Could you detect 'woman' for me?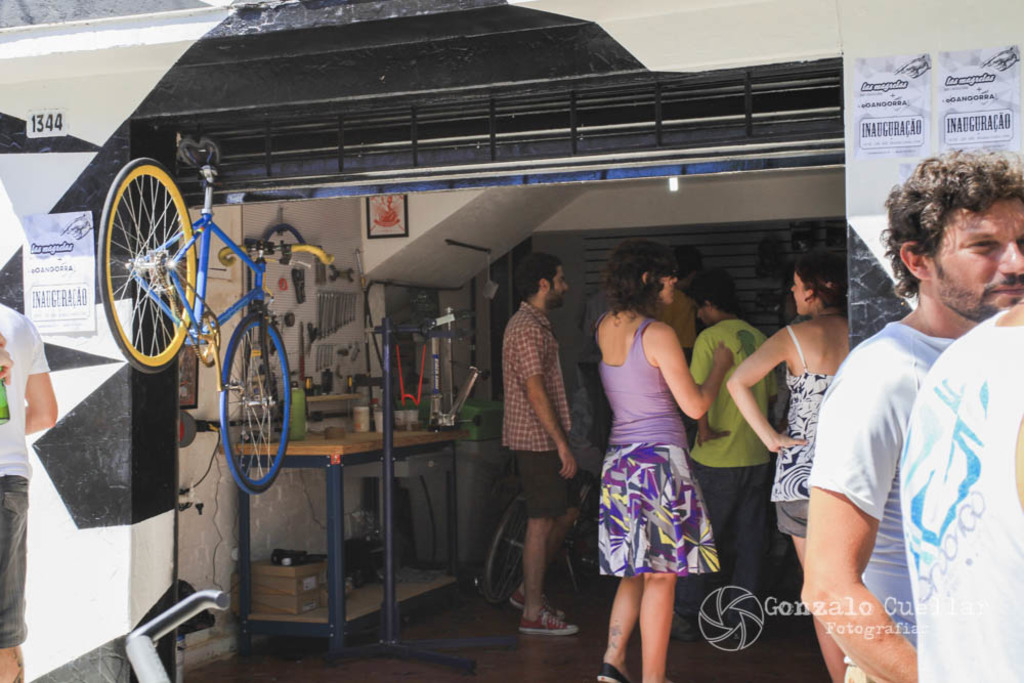
Detection result: detection(585, 246, 734, 655).
